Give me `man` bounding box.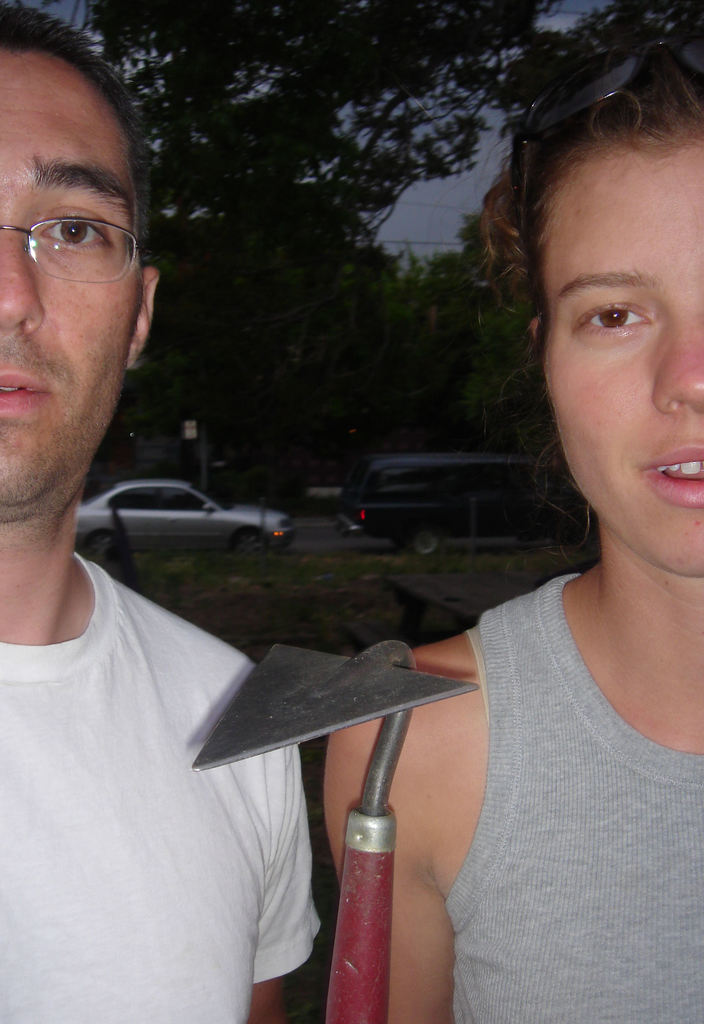
rect(0, 0, 321, 1023).
